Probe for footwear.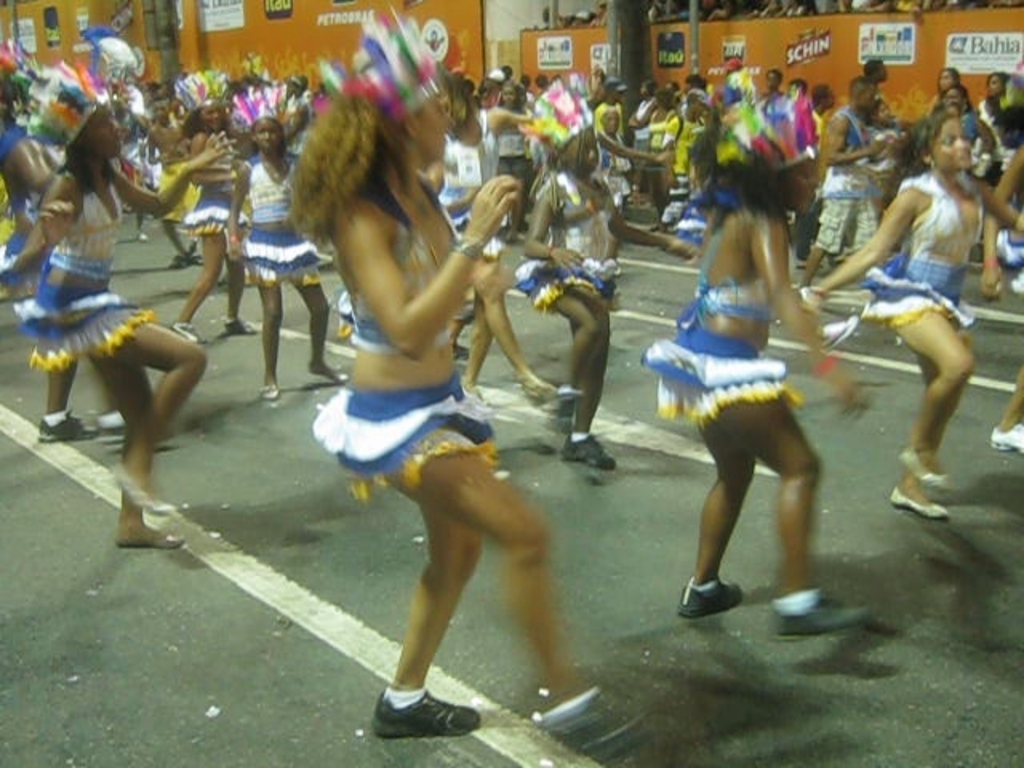
Probe result: box(986, 421, 1022, 458).
